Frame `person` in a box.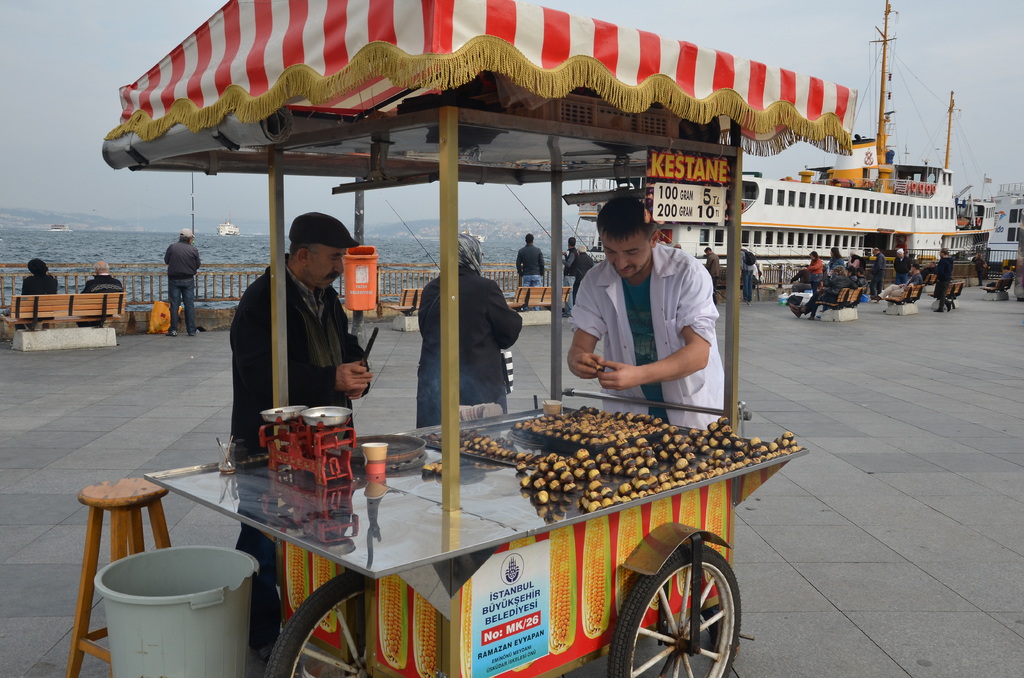
[510,224,541,293].
